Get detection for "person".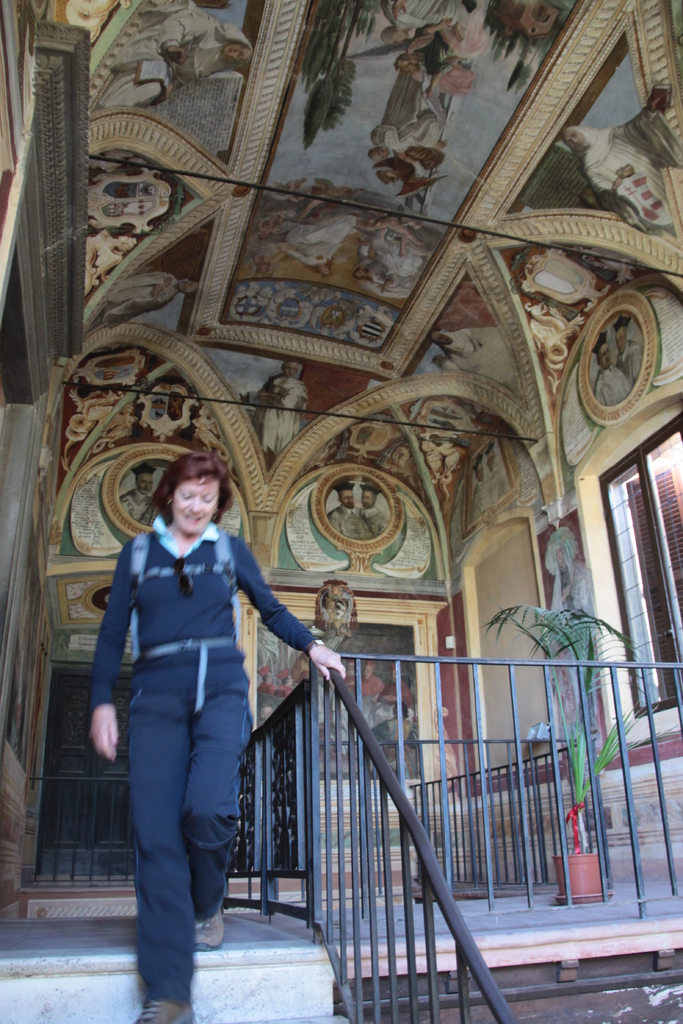
Detection: box(566, 96, 682, 234).
